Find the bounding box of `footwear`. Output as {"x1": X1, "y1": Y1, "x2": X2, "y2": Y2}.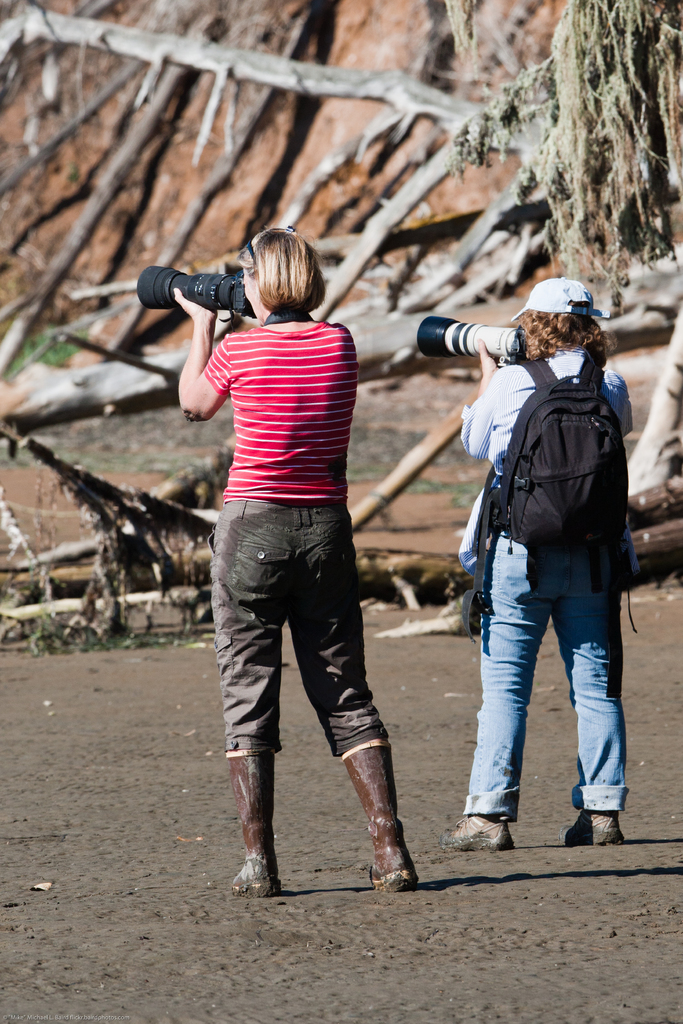
{"x1": 338, "y1": 749, "x2": 402, "y2": 891}.
